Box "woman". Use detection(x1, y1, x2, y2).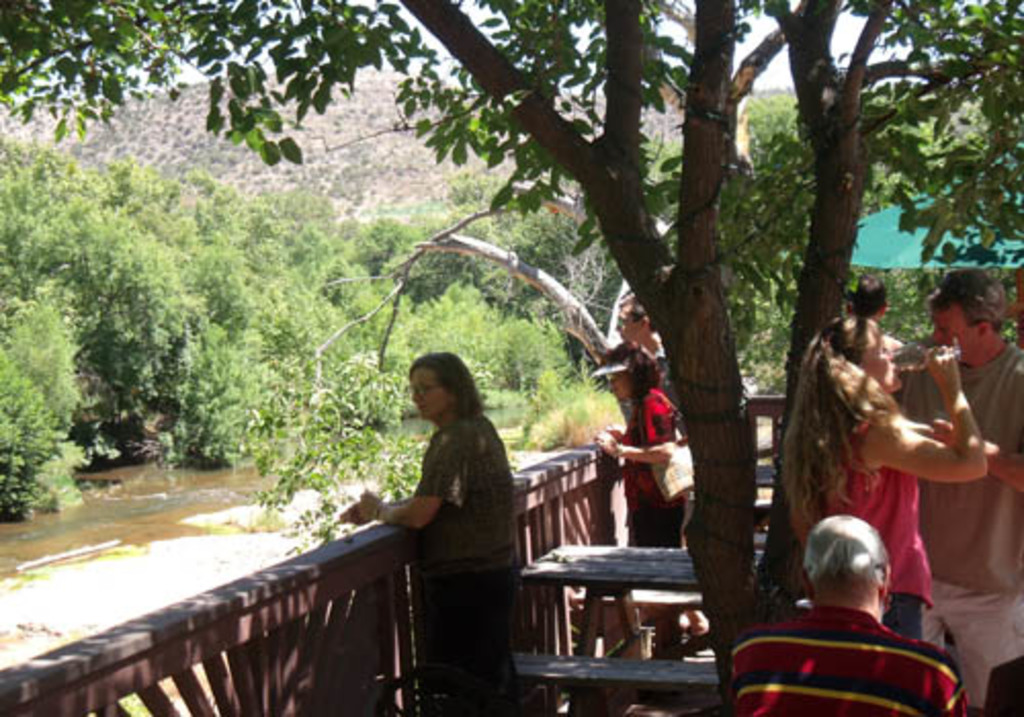
detection(369, 330, 537, 688).
